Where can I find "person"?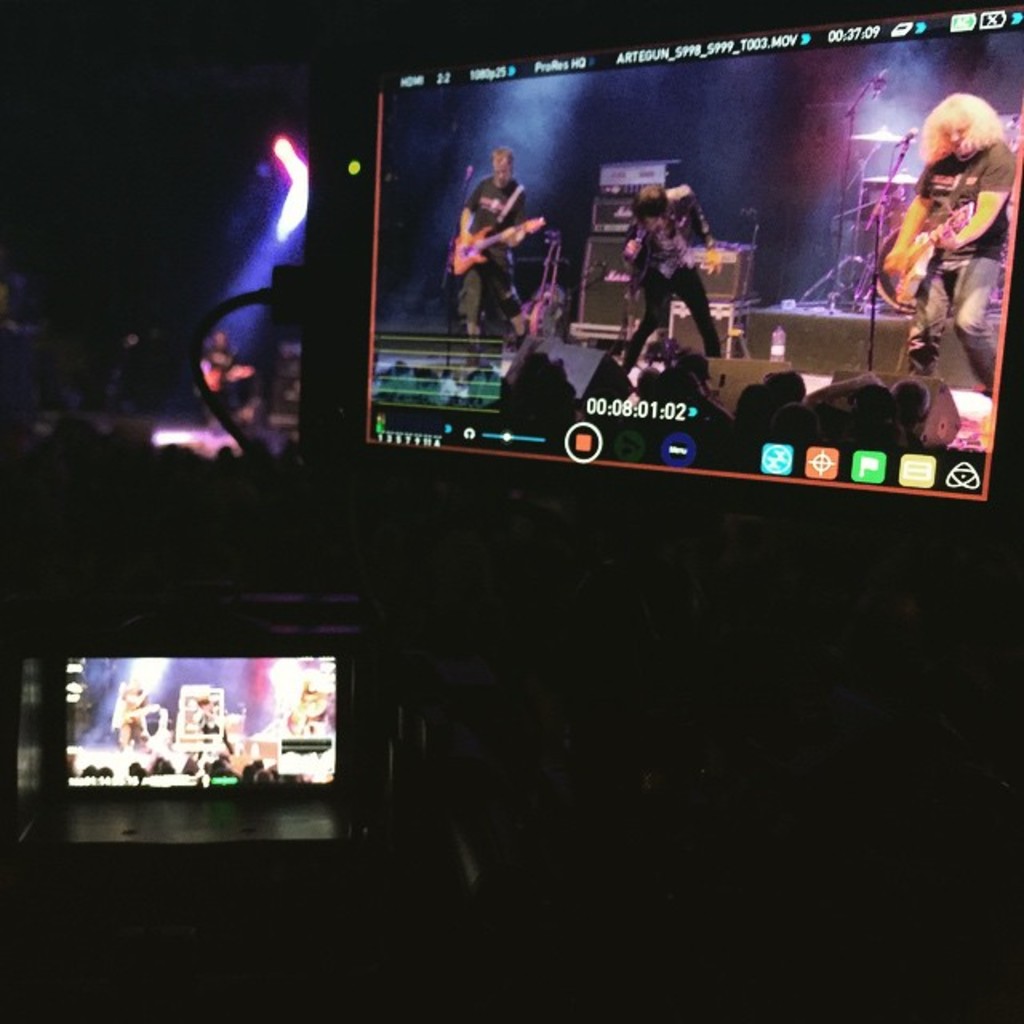
You can find it at rect(874, 80, 1005, 398).
